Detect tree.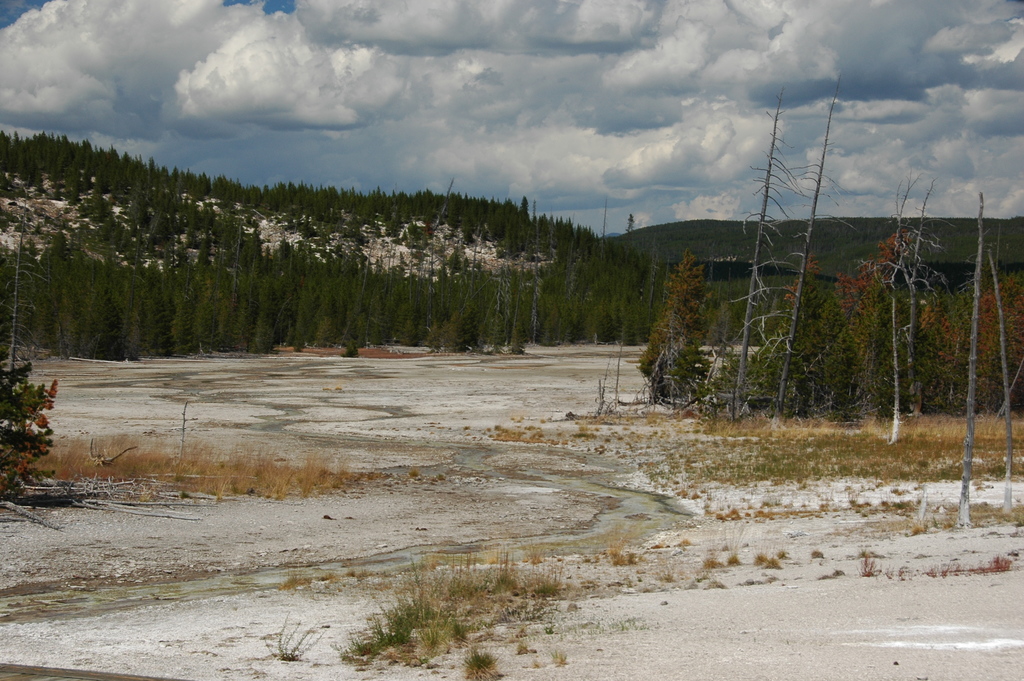
Detected at {"left": 142, "top": 258, "right": 178, "bottom": 351}.
